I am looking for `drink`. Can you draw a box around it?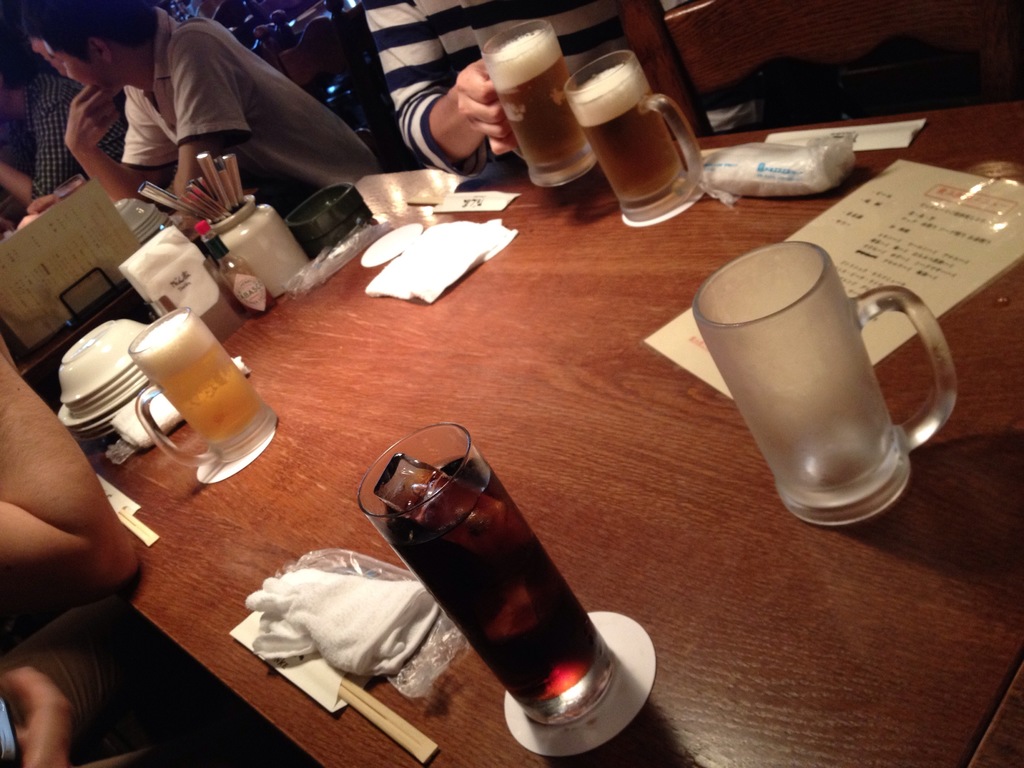
Sure, the bounding box is l=560, t=52, r=707, b=227.
